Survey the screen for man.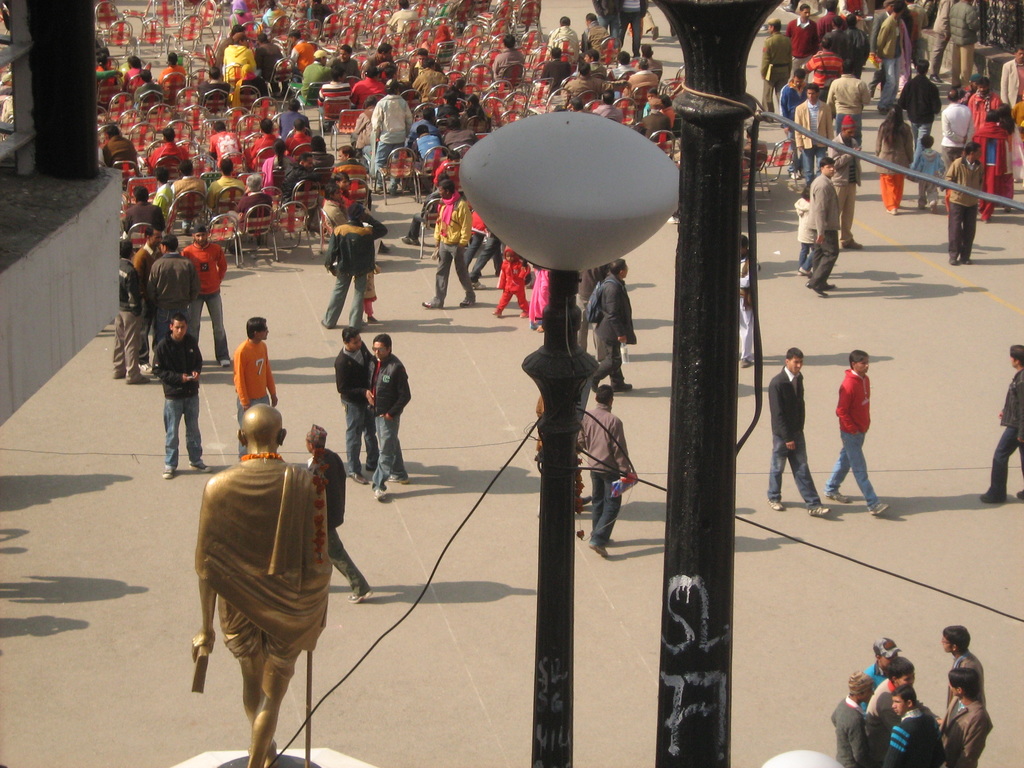
Survey found: bbox=(817, 0, 843, 32).
